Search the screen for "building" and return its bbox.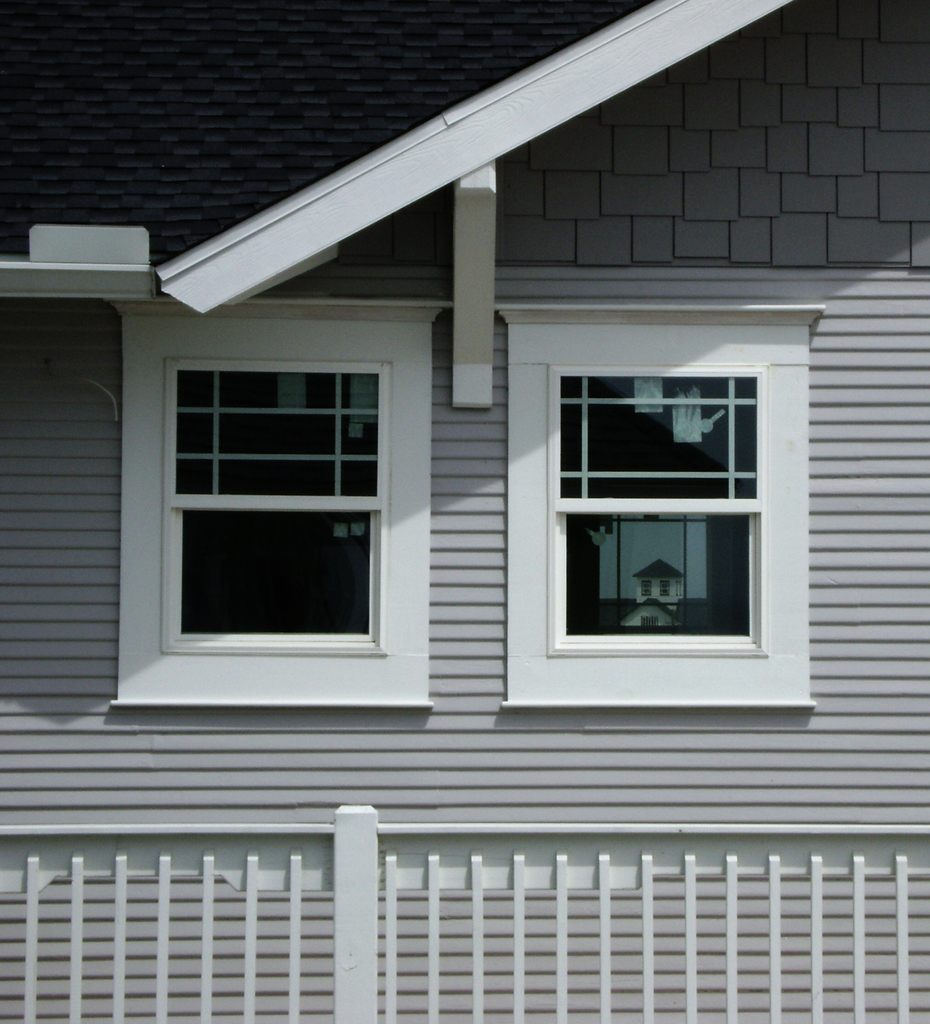
Found: 0/0/929/1023.
